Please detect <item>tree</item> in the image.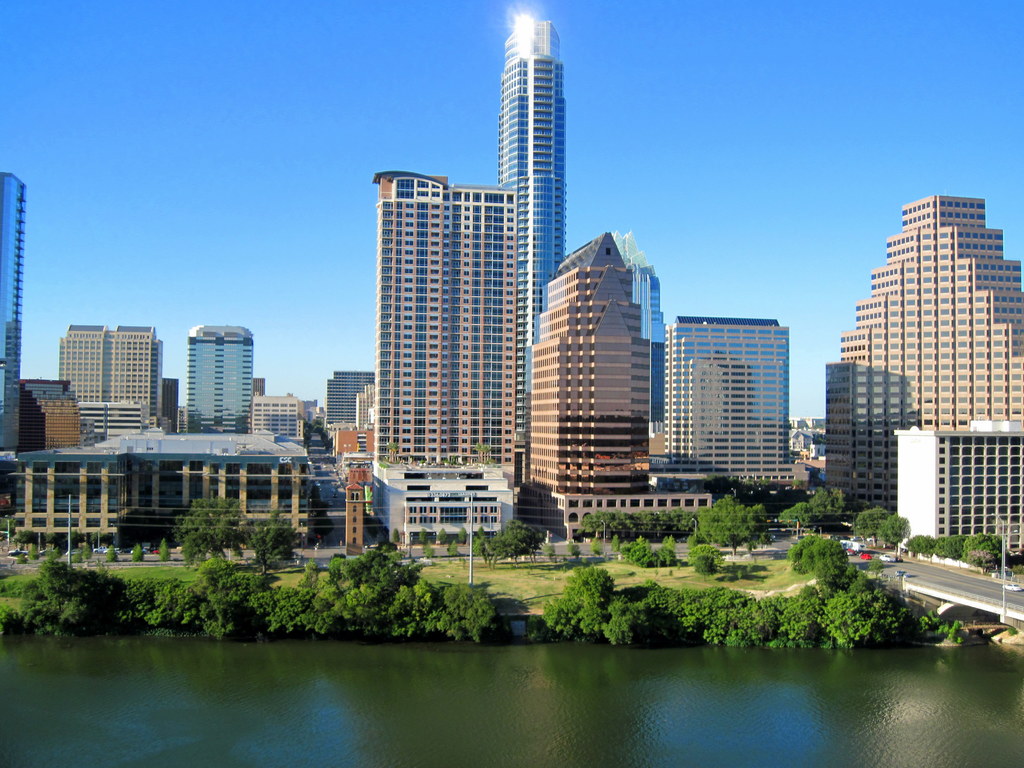
[x1=860, y1=511, x2=901, y2=551].
